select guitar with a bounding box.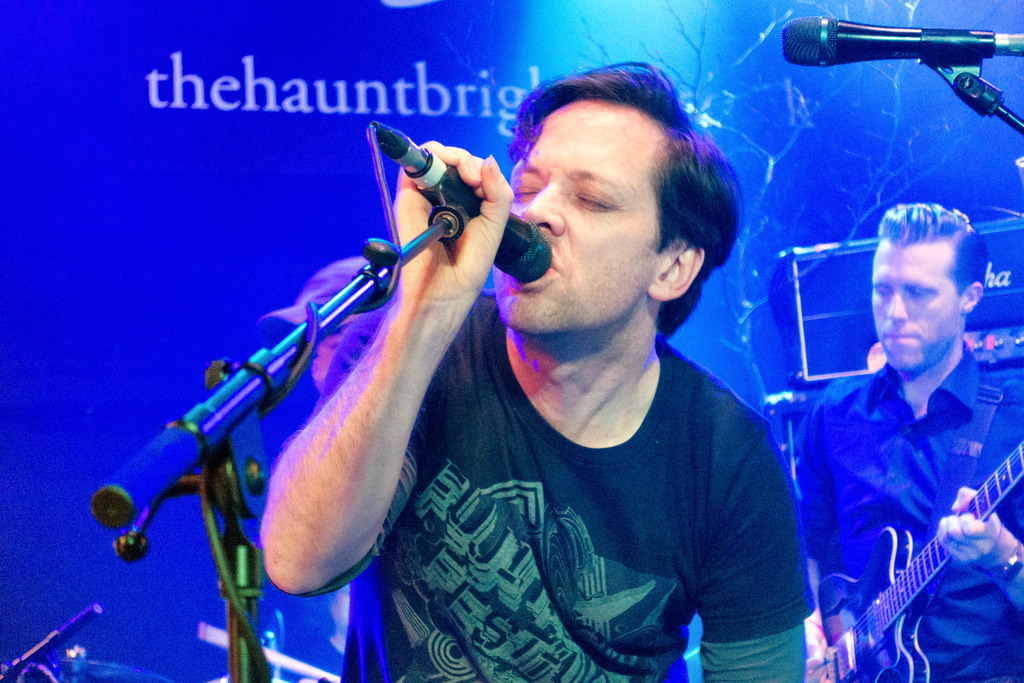
BBox(801, 438, 1023, 682).
